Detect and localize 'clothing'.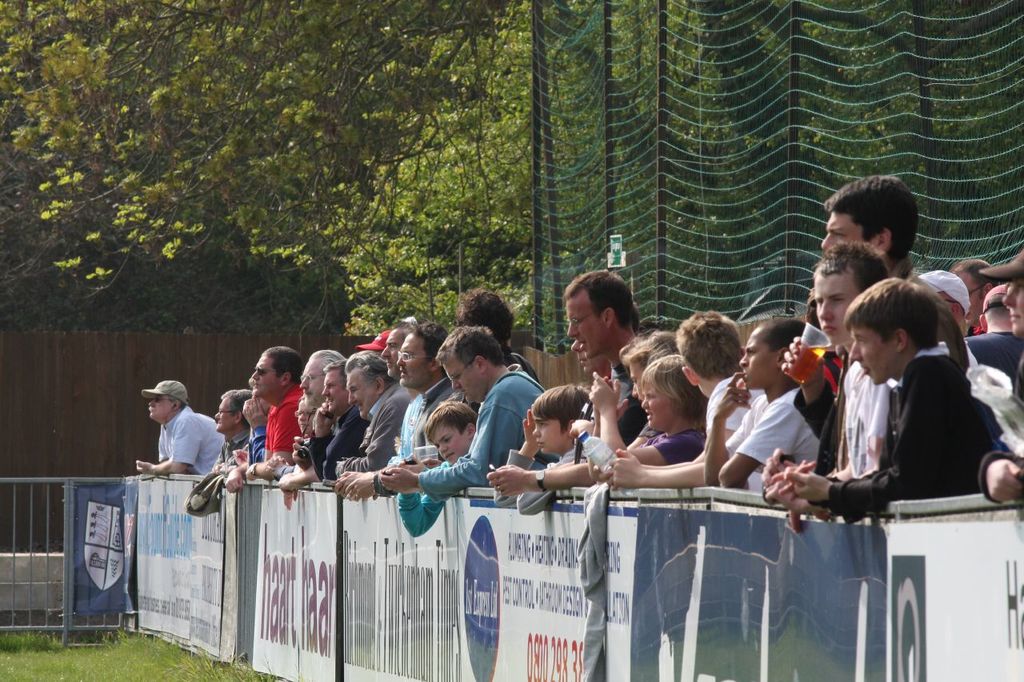
Localized at (left=342, top=382, right=410, bottom=474).
